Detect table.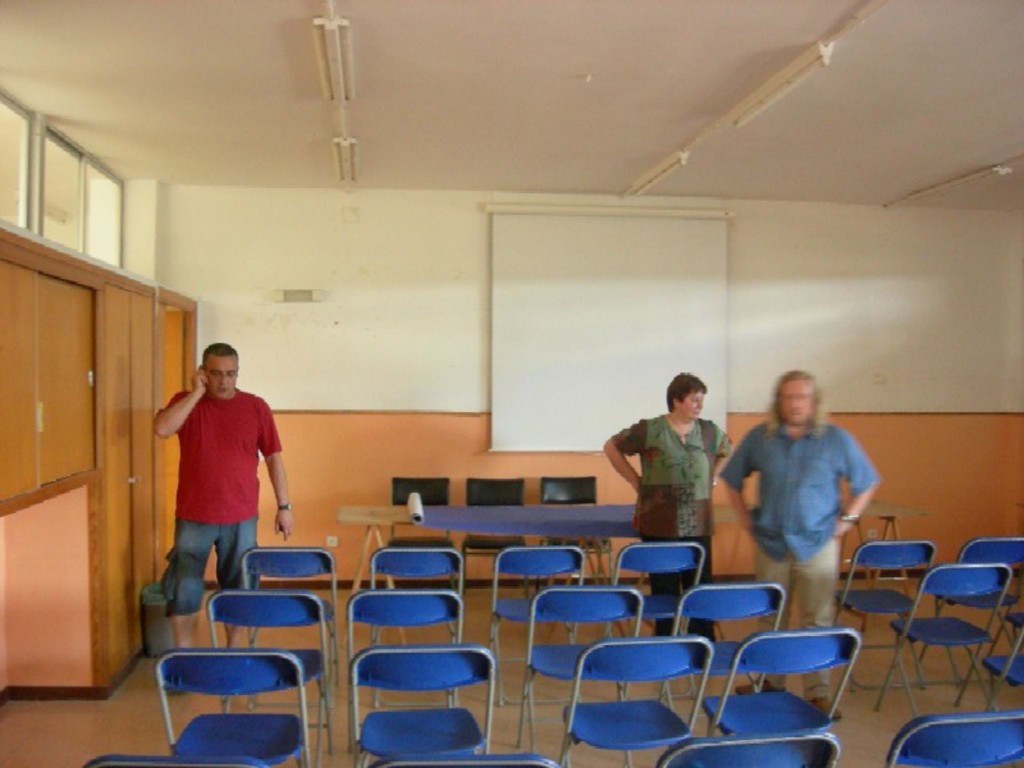
Detected at Rect(335, 498, 640, 635).
